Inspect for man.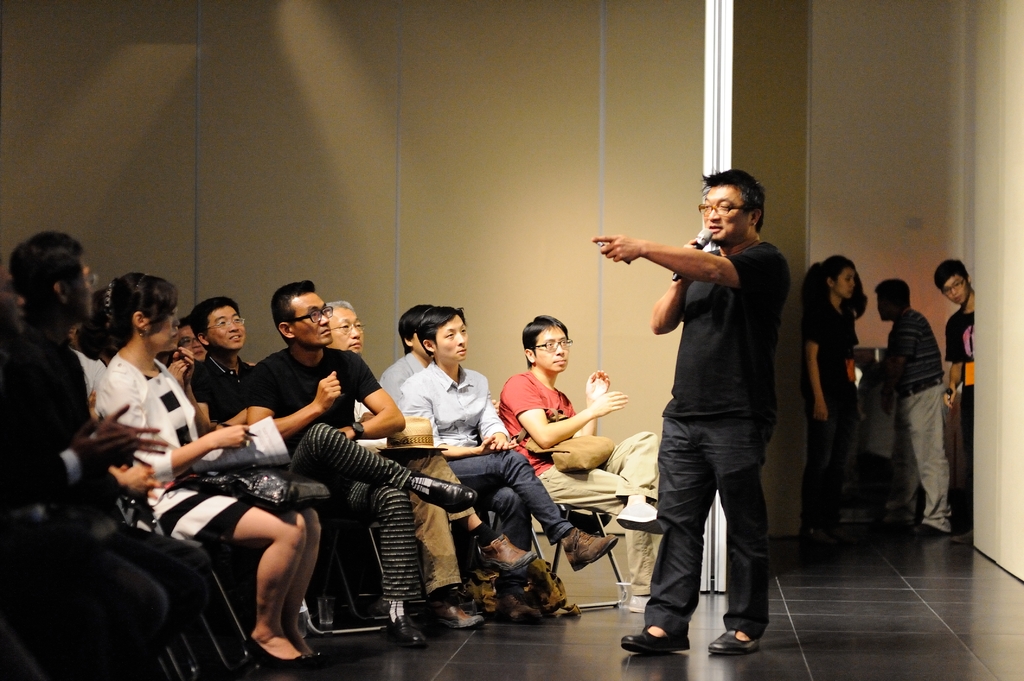
Inspection: (left=244, top=278, right=477, bottom=647).
